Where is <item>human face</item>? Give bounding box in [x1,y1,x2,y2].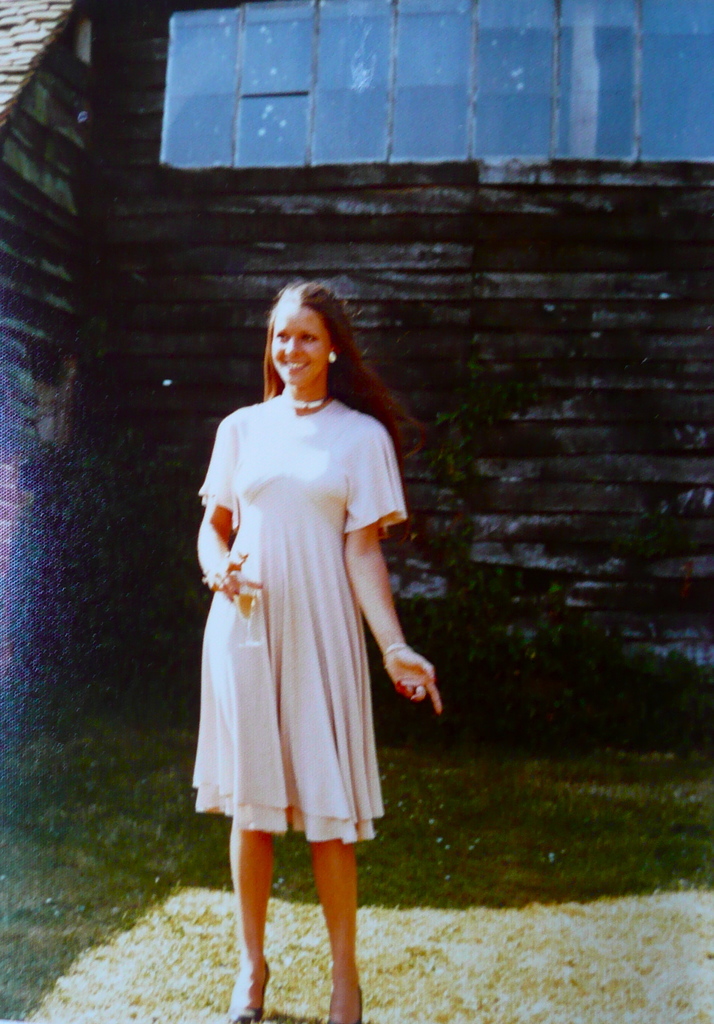
[272,304,330,383].
